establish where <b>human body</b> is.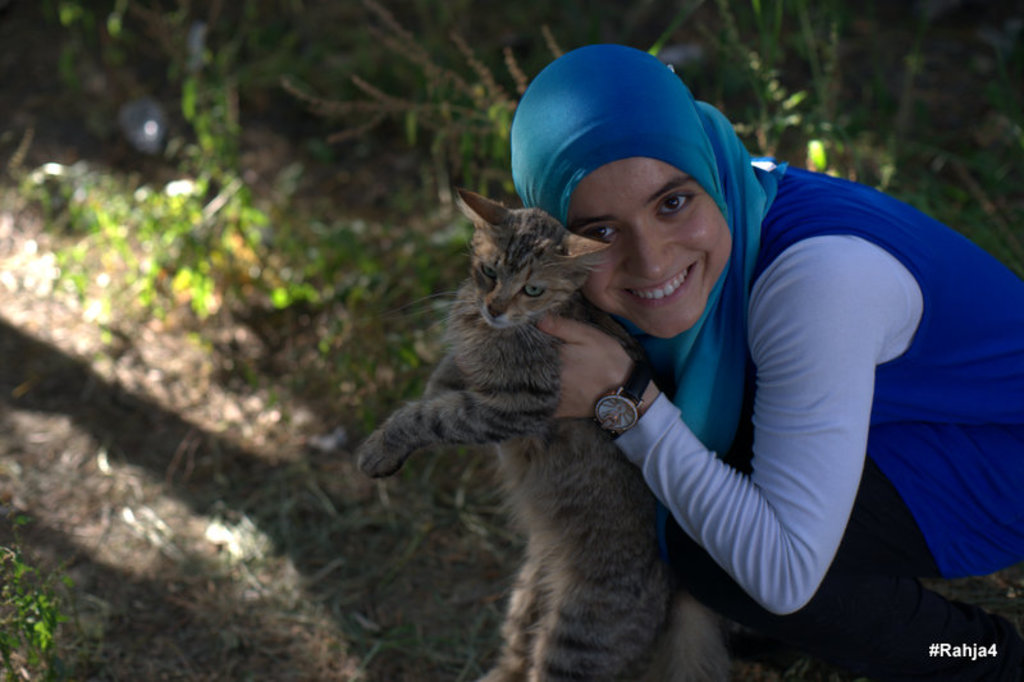
Established at x1=512, y1=79, x2=950, y2=656.
